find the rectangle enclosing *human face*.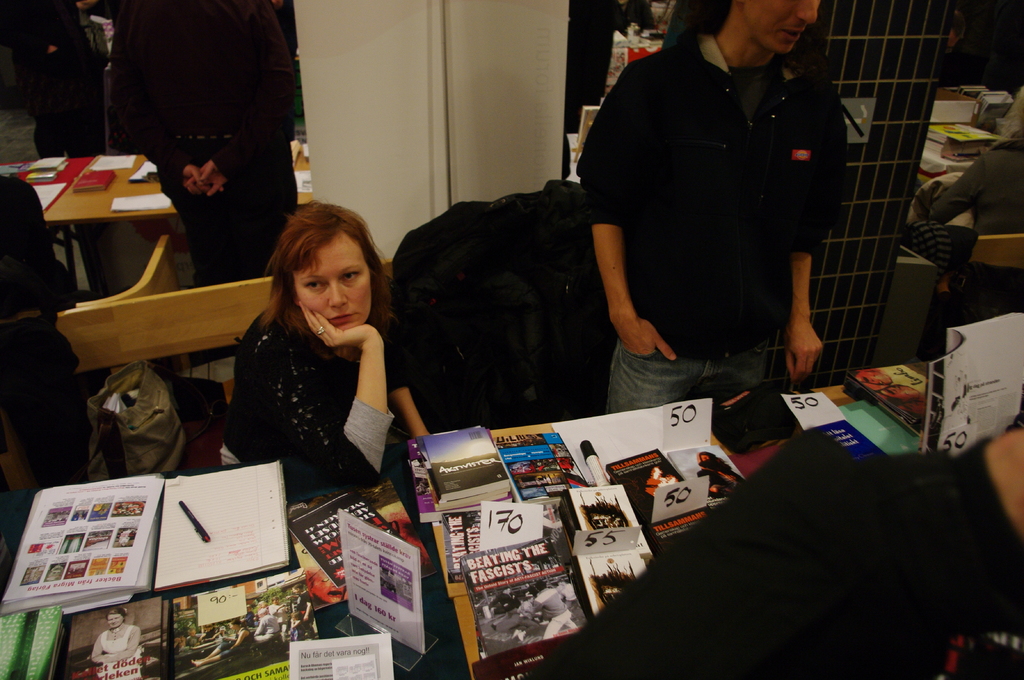
{"x1": 746, "y1": 0, "x2": 820, "y2": 57}.
